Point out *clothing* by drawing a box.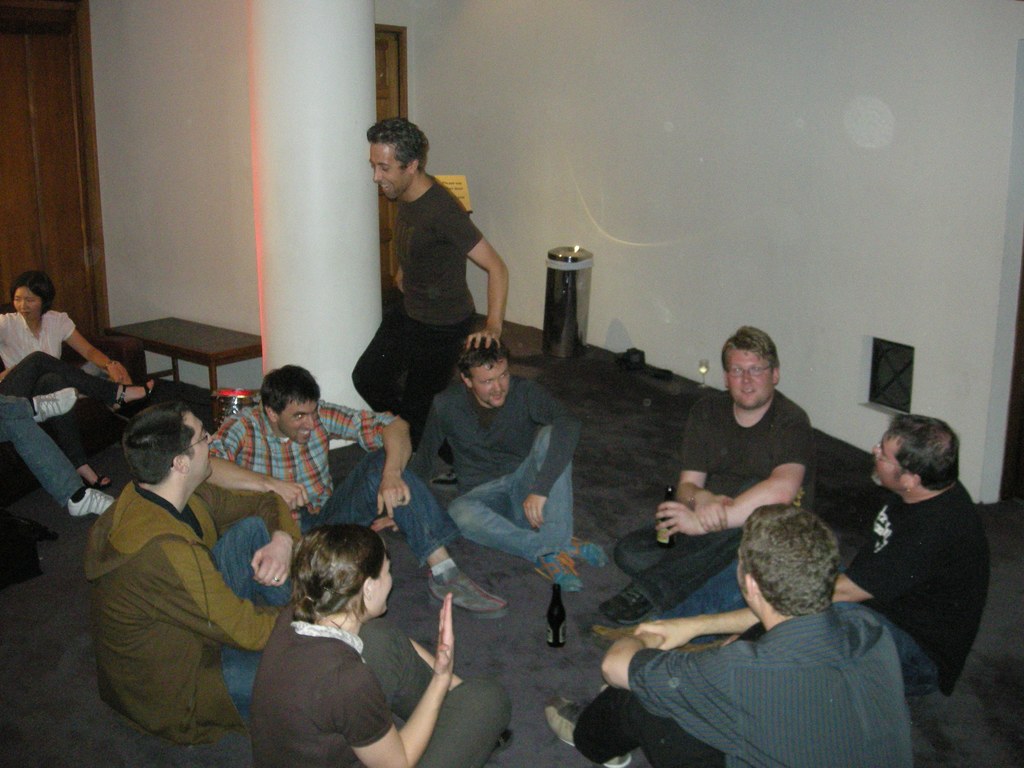
(349, 167, 488, 466).
